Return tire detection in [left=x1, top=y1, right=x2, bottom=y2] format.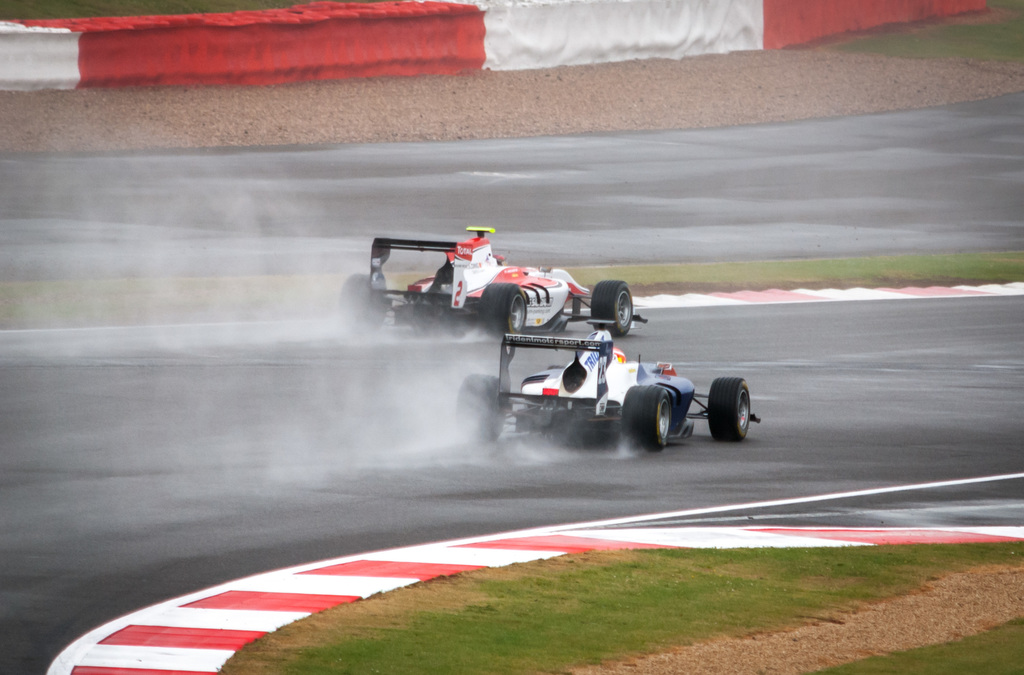
[left=326, top=270, right=388, bottom=332].
